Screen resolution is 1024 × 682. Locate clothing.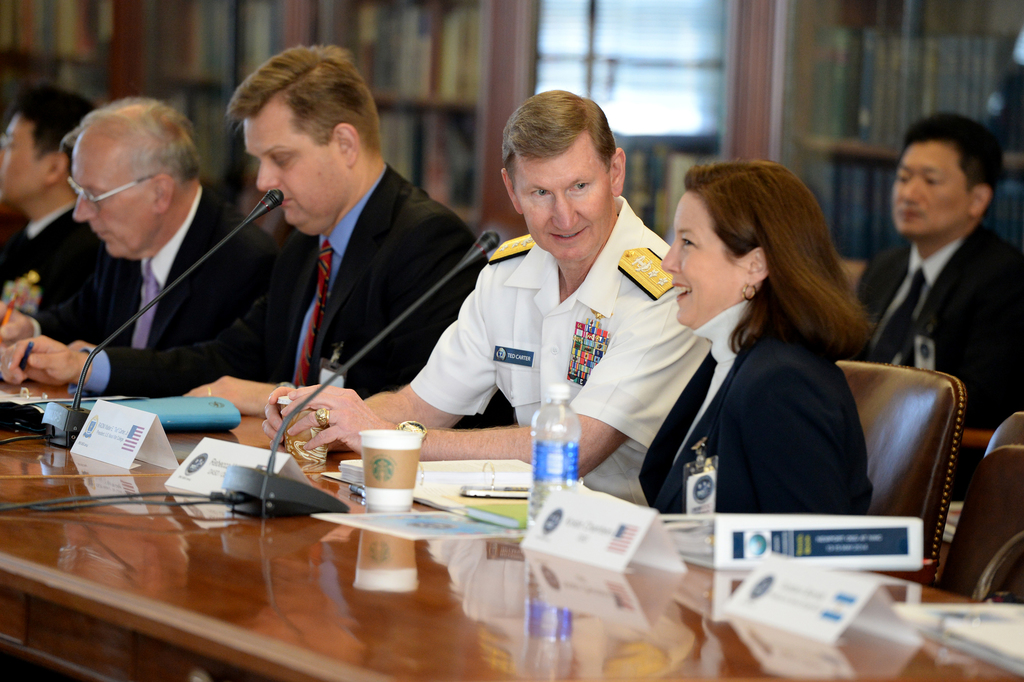
(399, 175, 701, 463).
